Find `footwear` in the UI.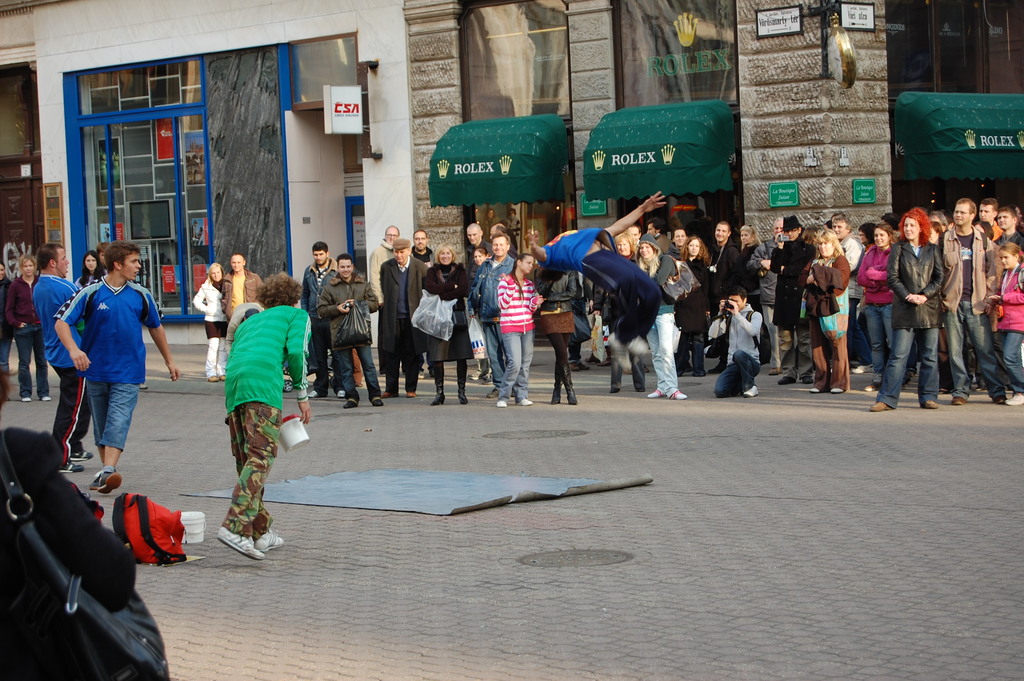
UI element at box=[767, 364, 780, 376].
